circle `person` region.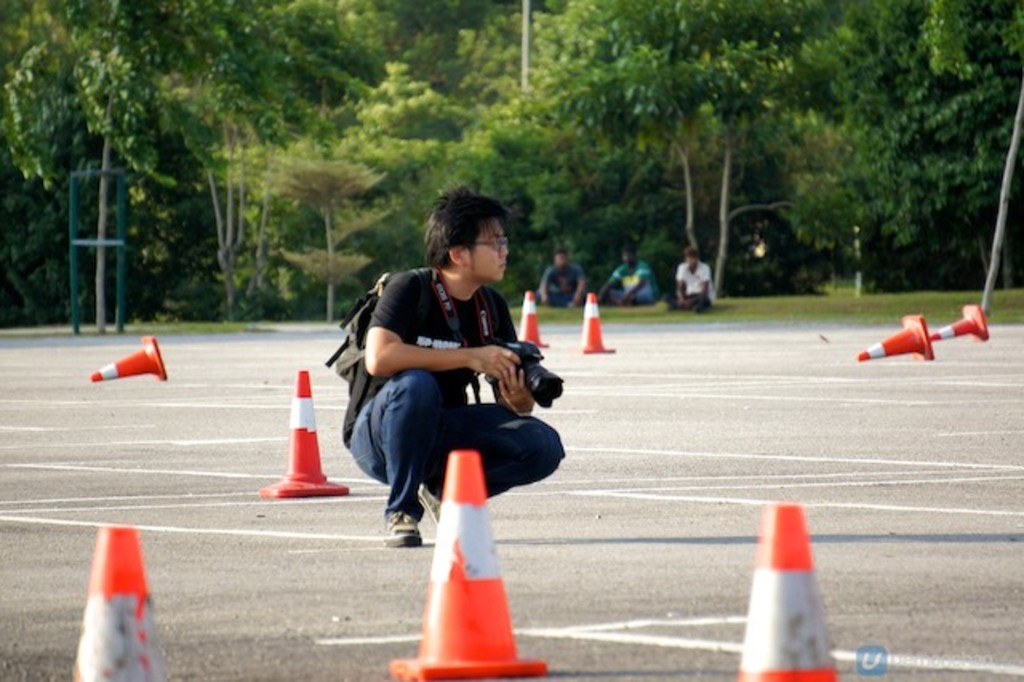
Region: x1=360 y1=195 x2=538 y2=570.
